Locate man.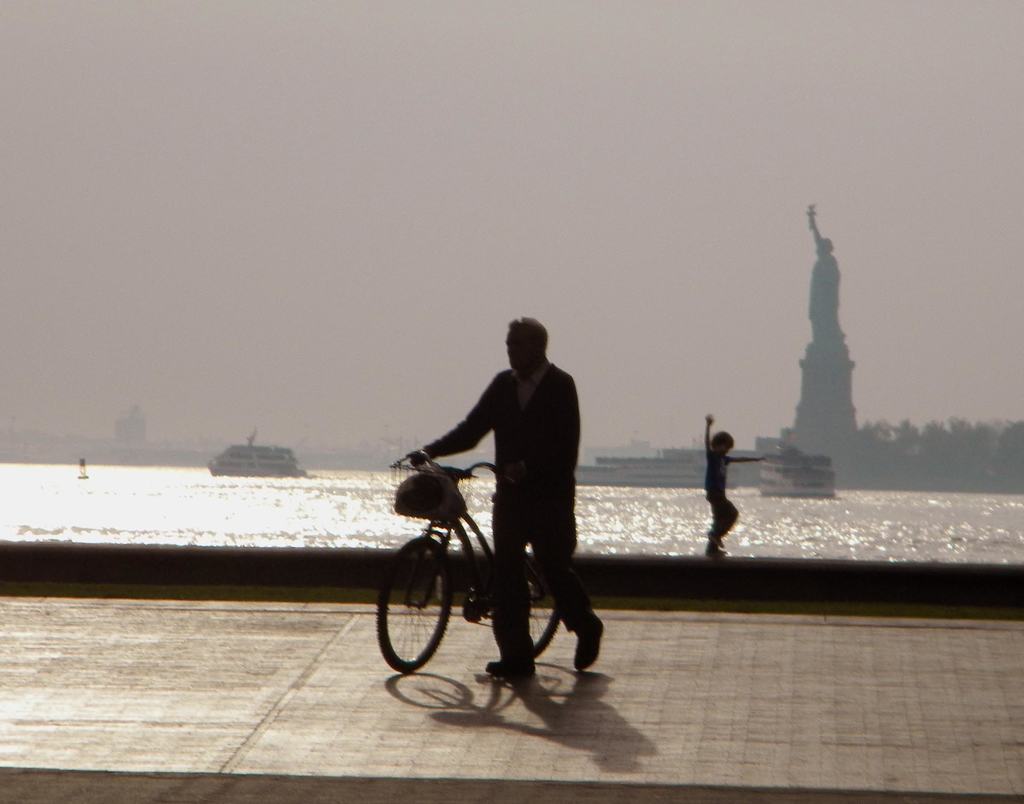
Bounding box: bbox(379, 317, 602, 699).
